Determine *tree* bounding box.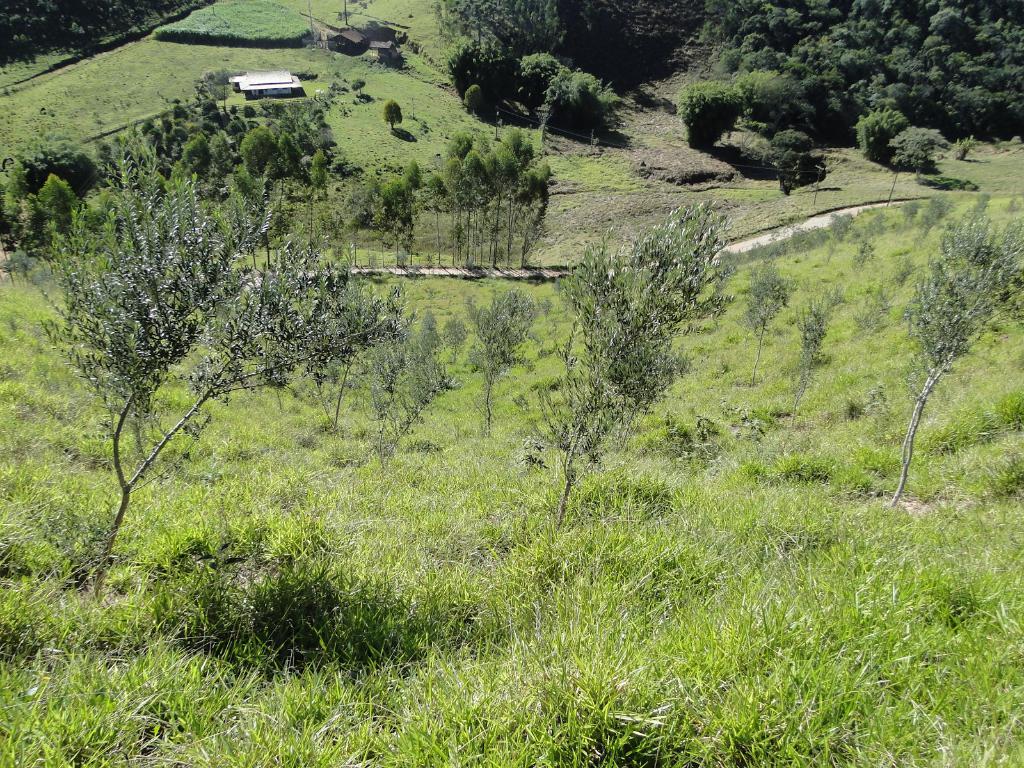
Determined: rect(511, 182, 744, 524).
